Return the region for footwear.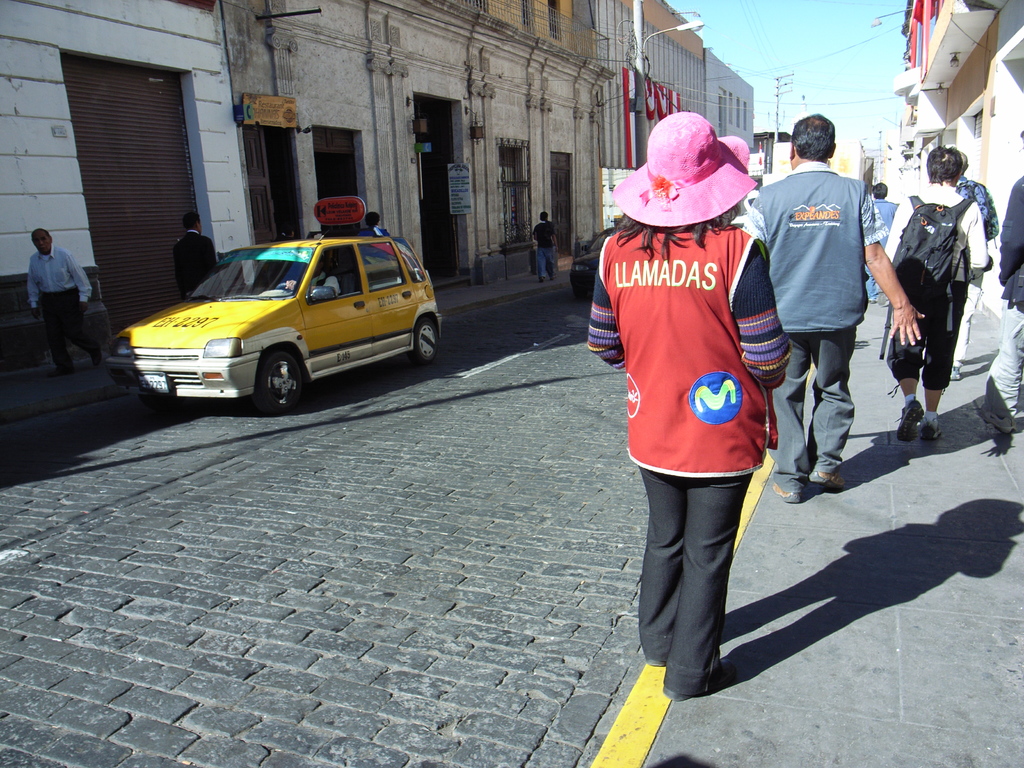
771 480 803 501.
